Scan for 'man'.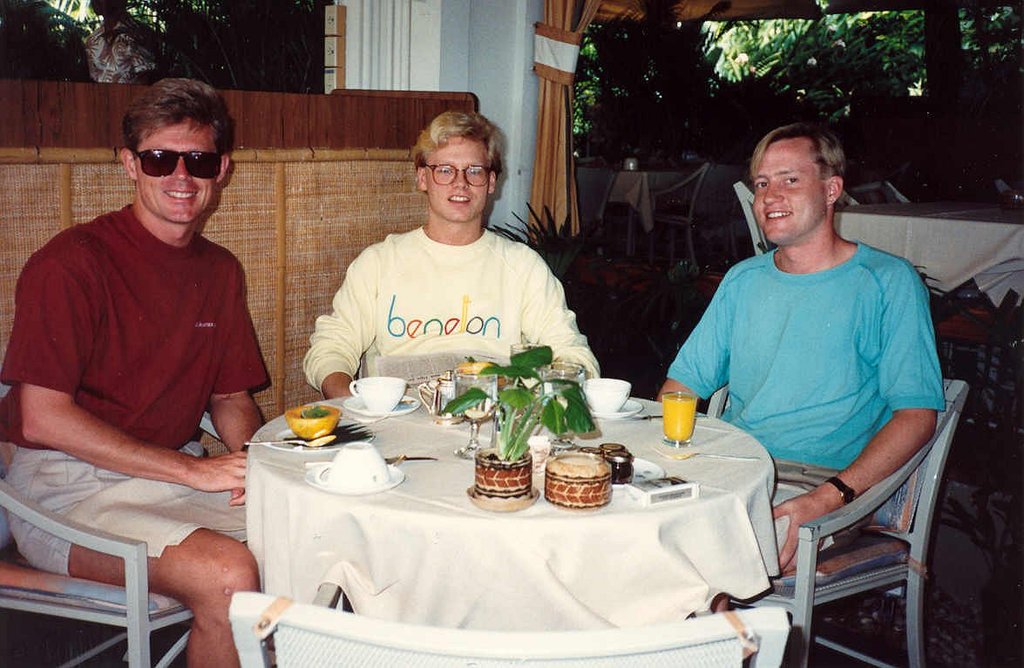
Scan result: (652, 120, 941, 615).
